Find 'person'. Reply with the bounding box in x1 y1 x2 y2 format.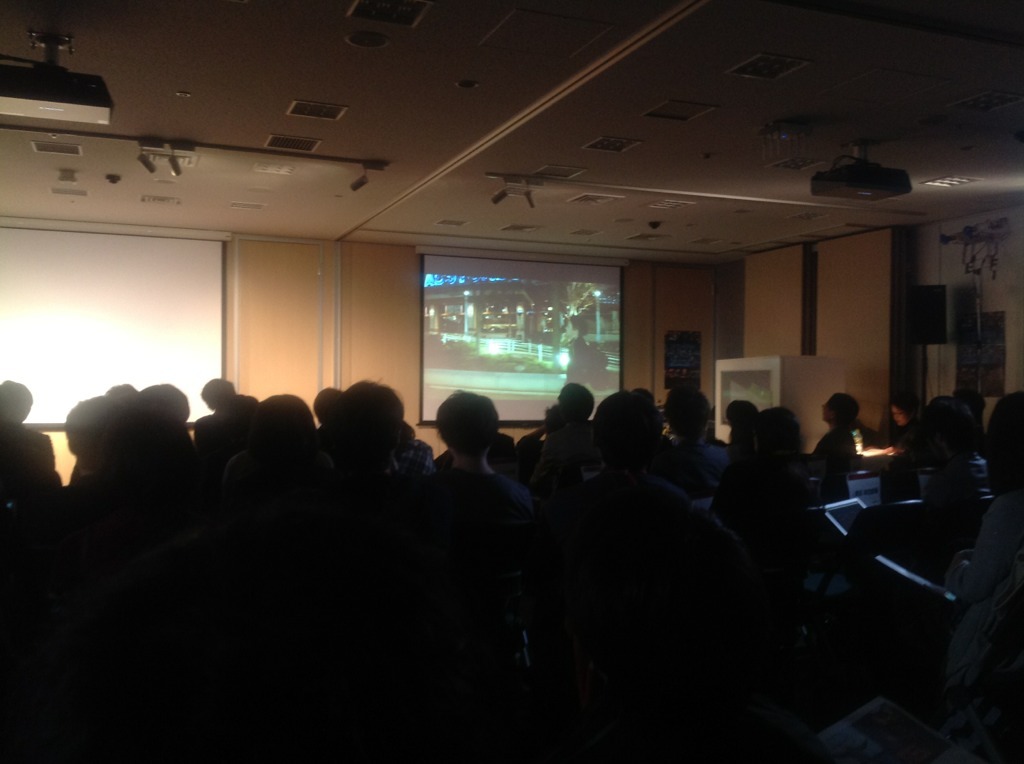
953 398 1023 691.
